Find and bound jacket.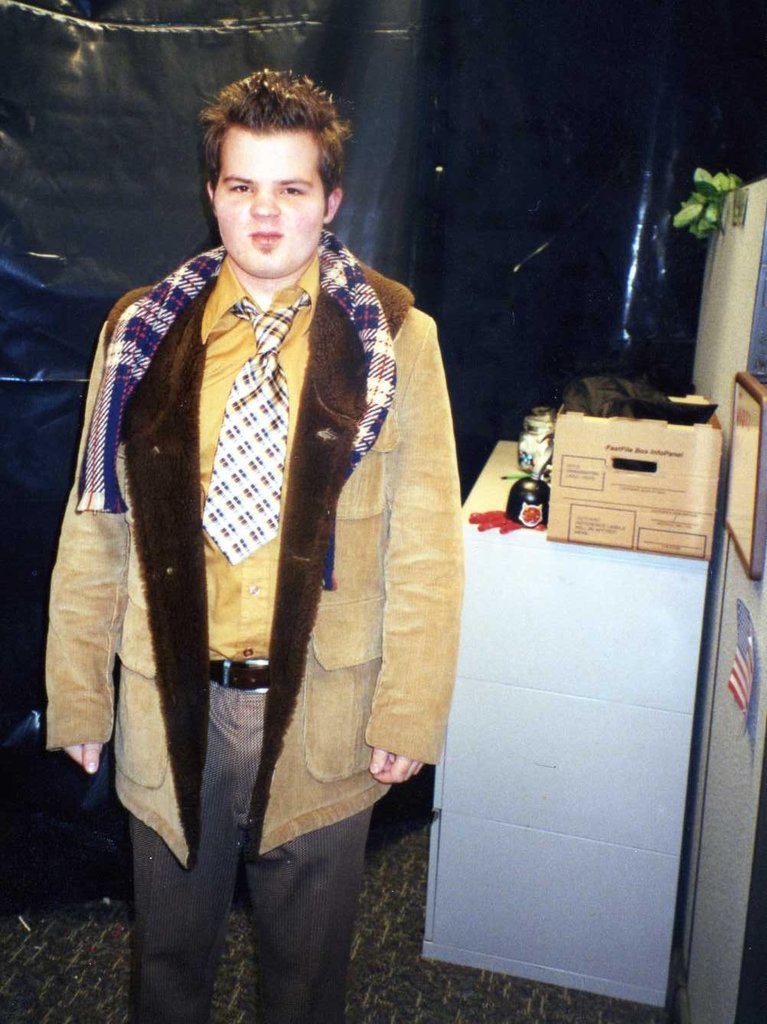
Bound: {"x1": 61, "y1": 240, "x2": 462, "y2": 874}.
